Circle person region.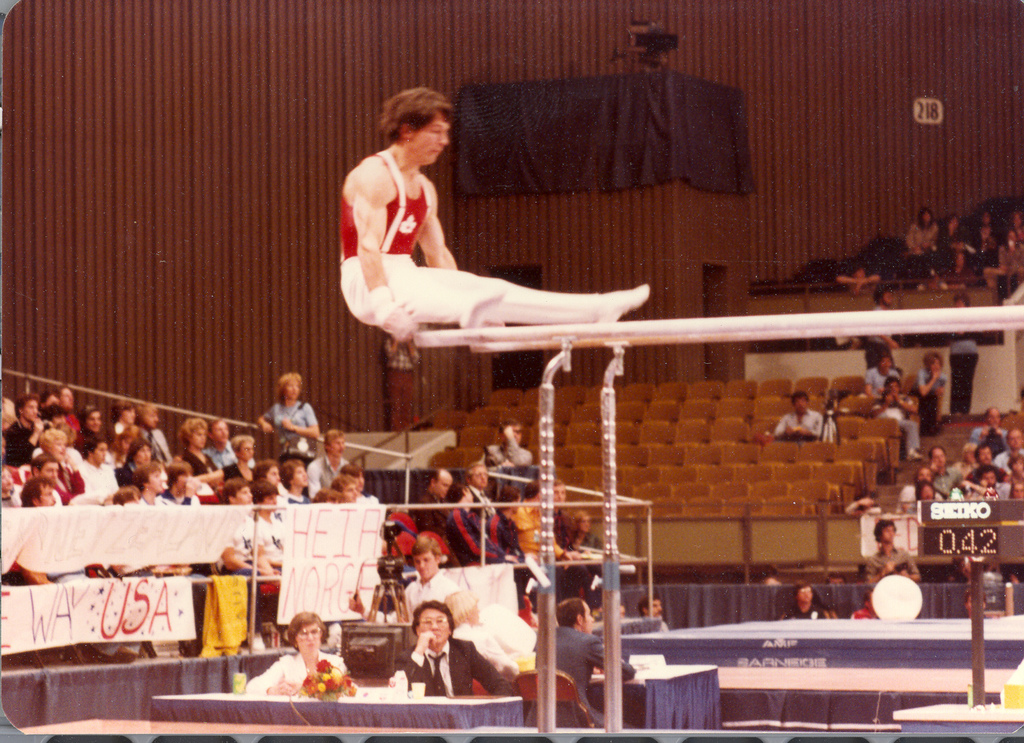
Region: [left=447, top=474, right=517, bottom=562].
